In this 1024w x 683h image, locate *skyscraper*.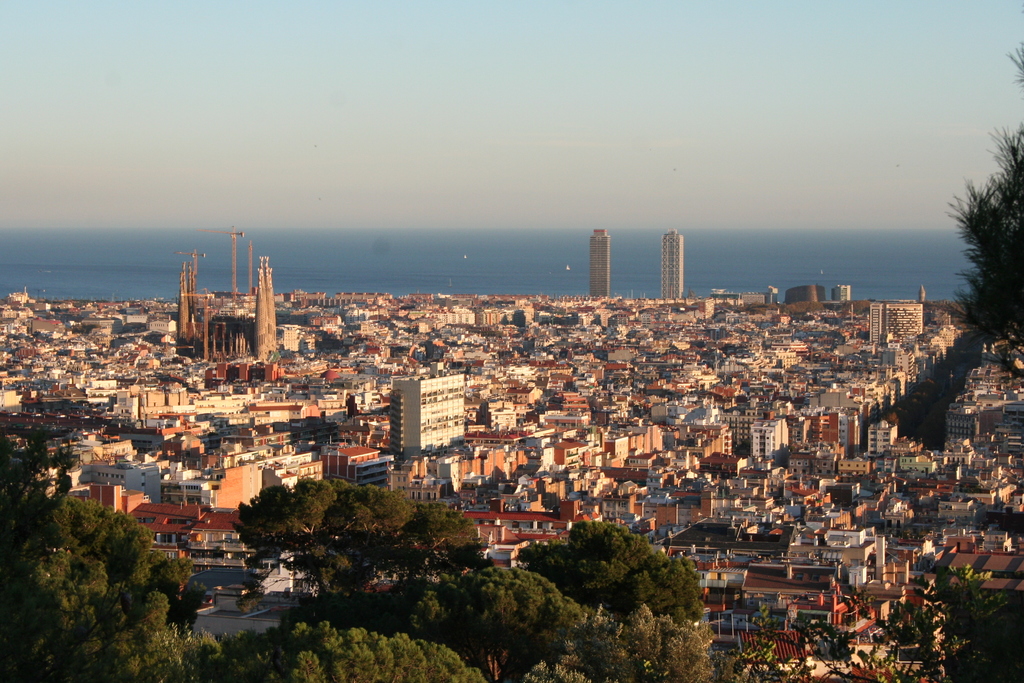
Bounding box: bbox=[663, 233, 680, 302].
